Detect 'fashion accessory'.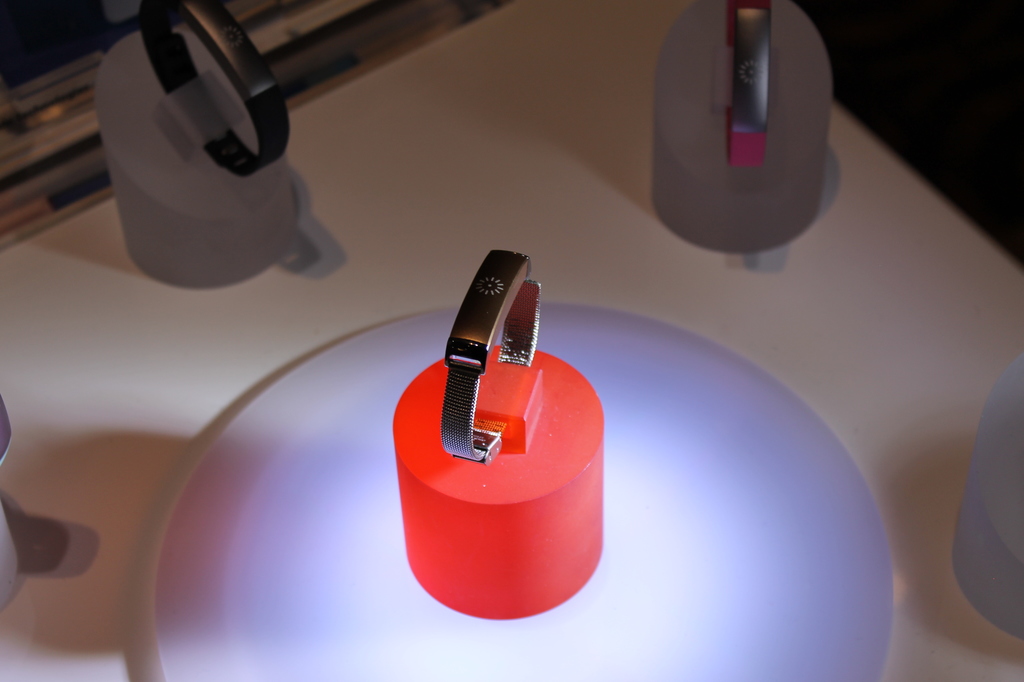
Detected at x1=139, y1=0, x2=294, y2=175.
